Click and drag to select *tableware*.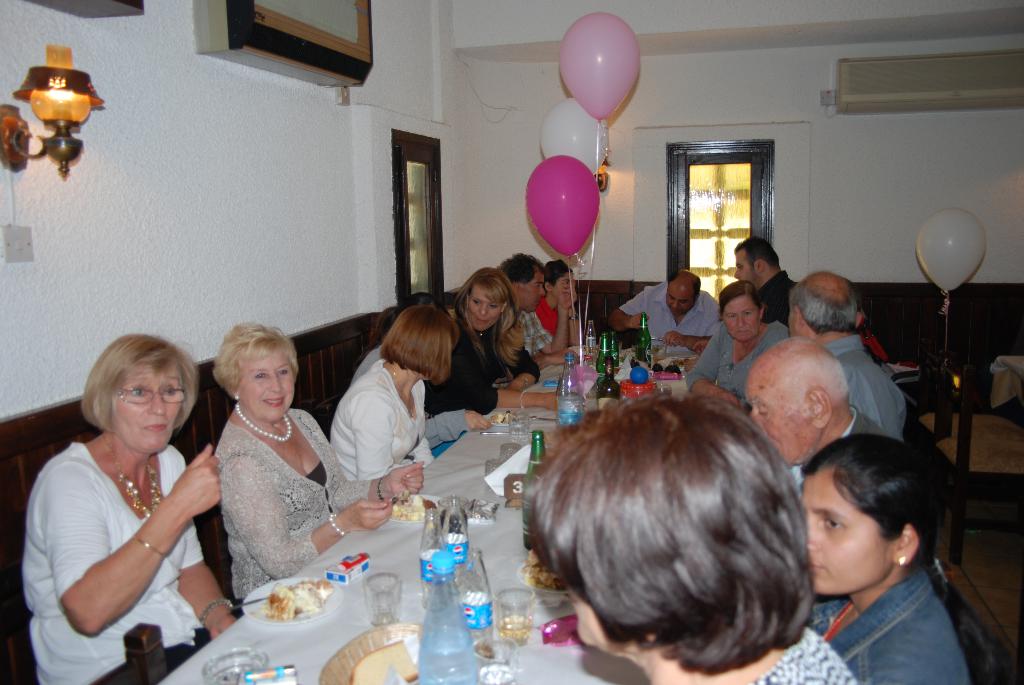
Selection: 520/562/570/593.
